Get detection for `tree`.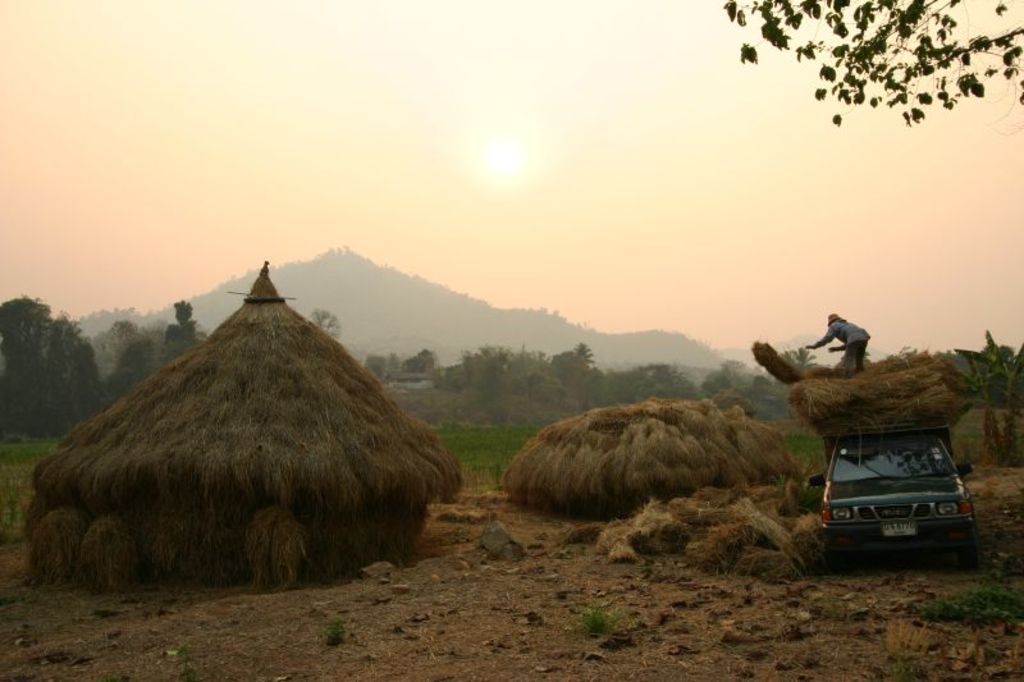
Detection: region(365, 347, 402, 377).
